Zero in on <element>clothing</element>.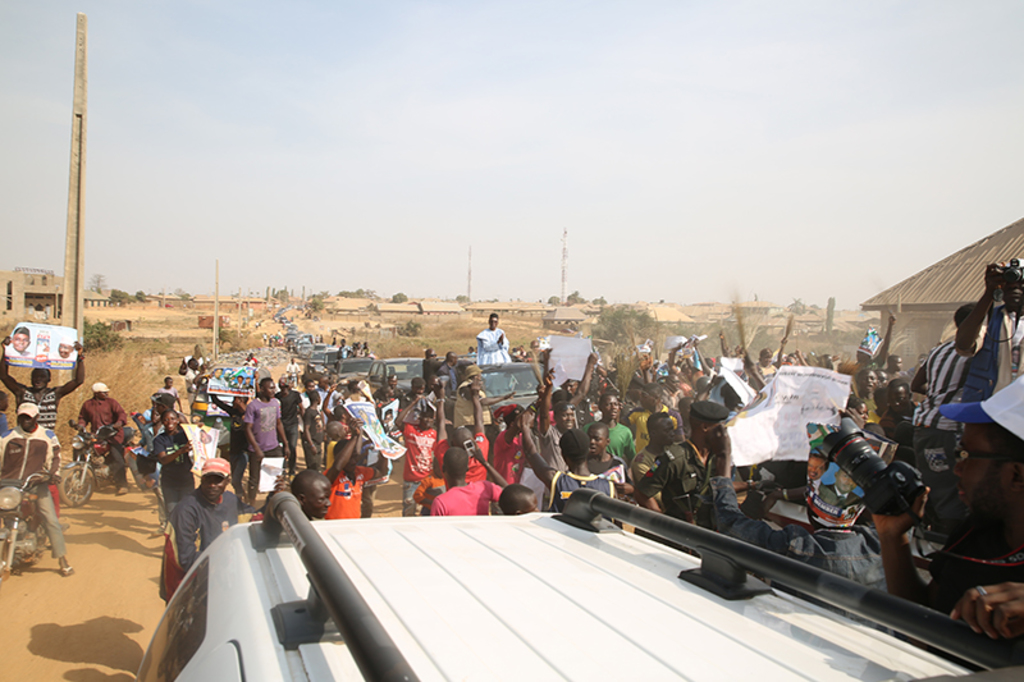
Zeroed in: pyautogui.locateOnScreen(173, 486, 242, 573).
